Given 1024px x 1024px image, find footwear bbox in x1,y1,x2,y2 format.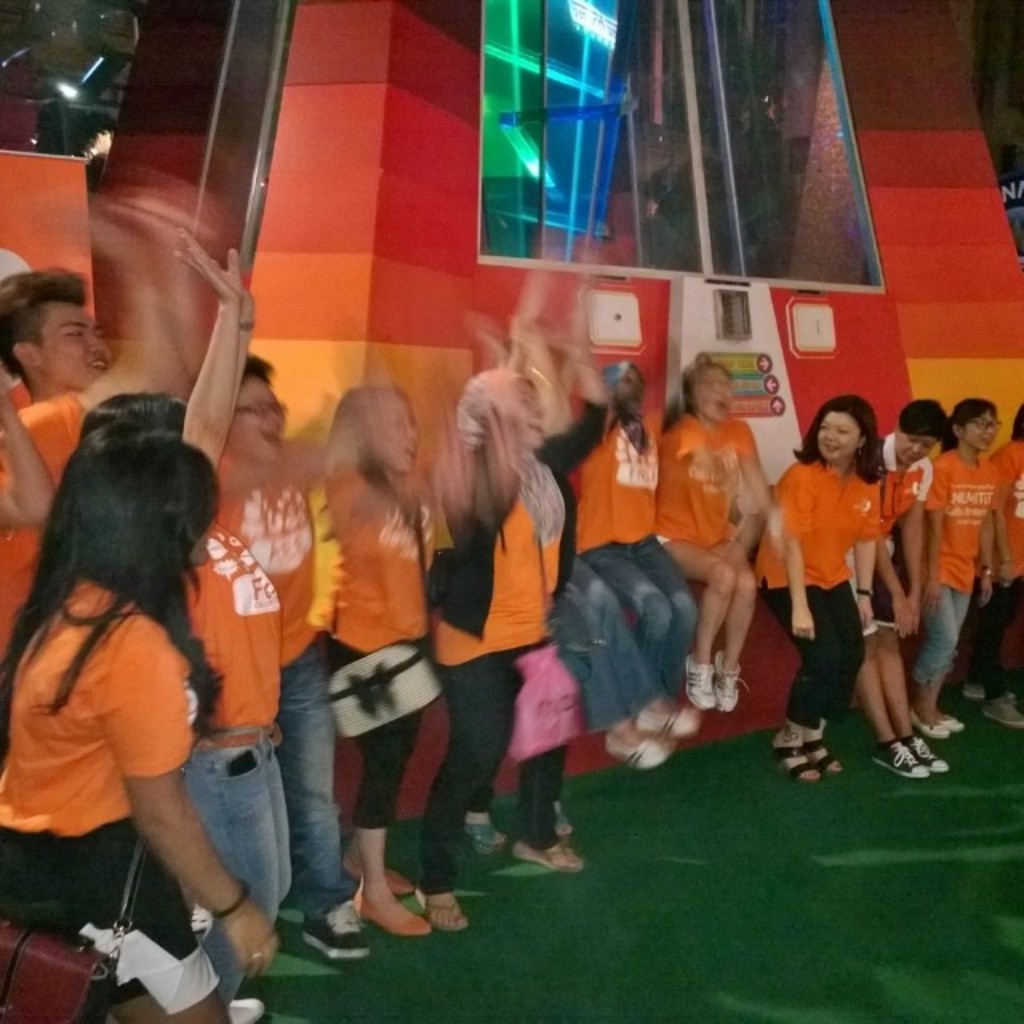
934,704,955,726.
